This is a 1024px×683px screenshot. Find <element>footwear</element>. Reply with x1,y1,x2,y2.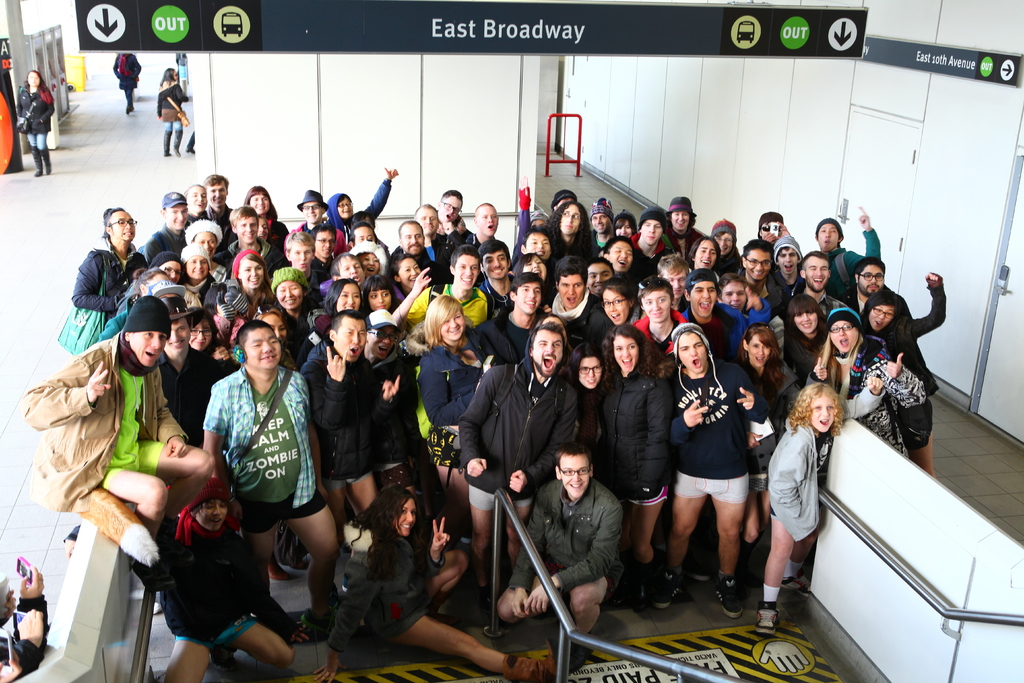
720,575,750,623.
